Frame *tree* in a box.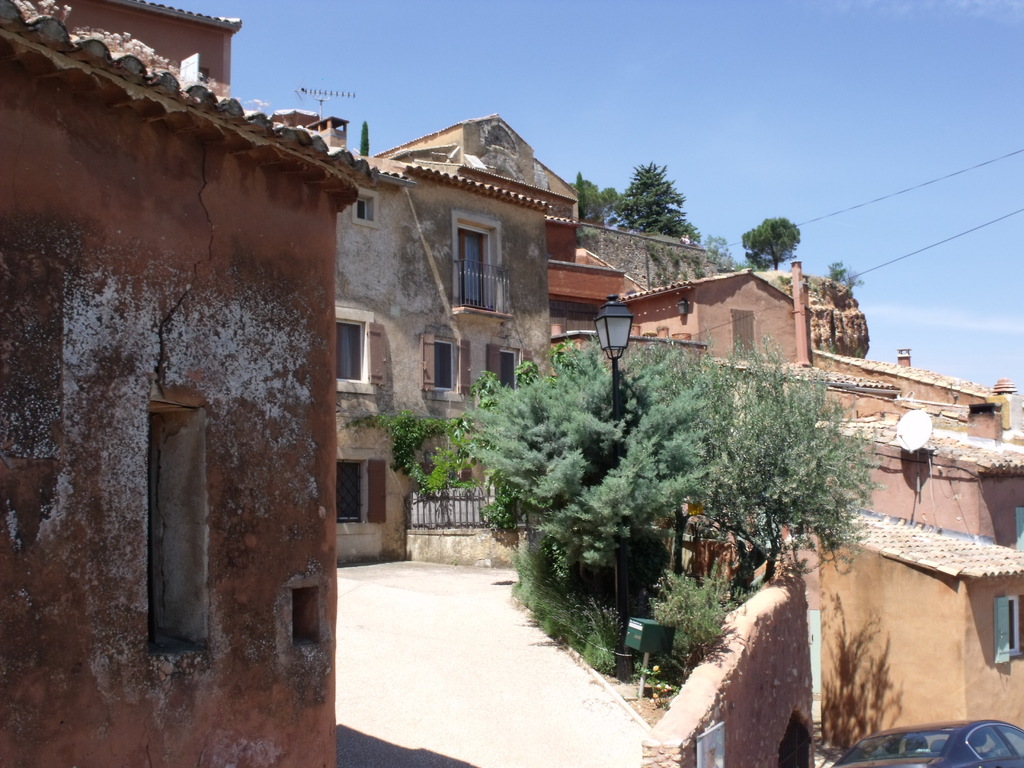
[746,214,800,281].
